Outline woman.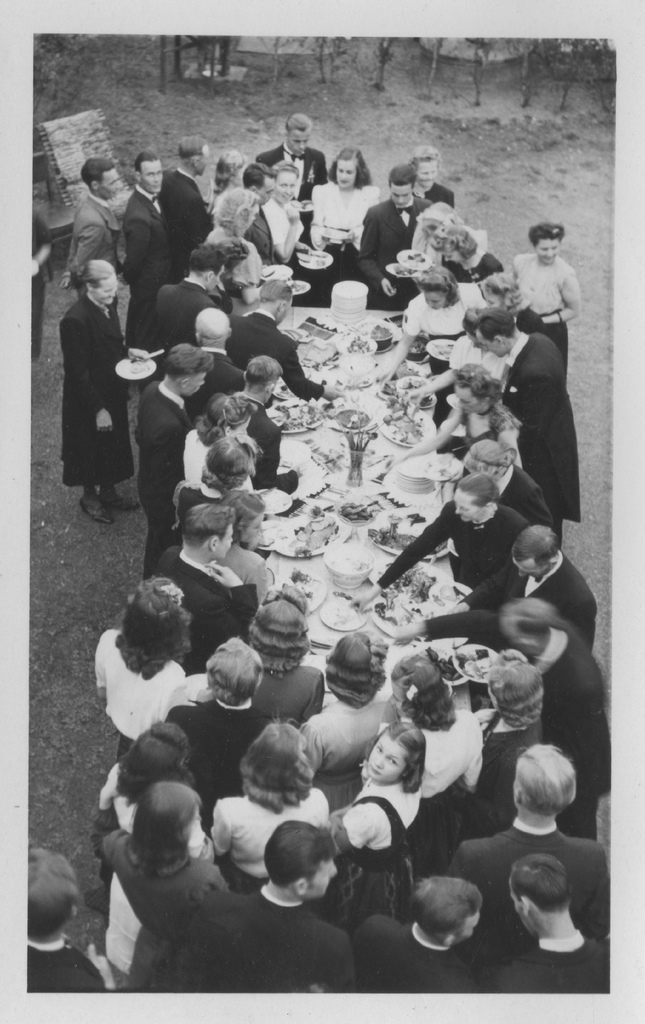
Outline: region(211, 182, 275, 284).
